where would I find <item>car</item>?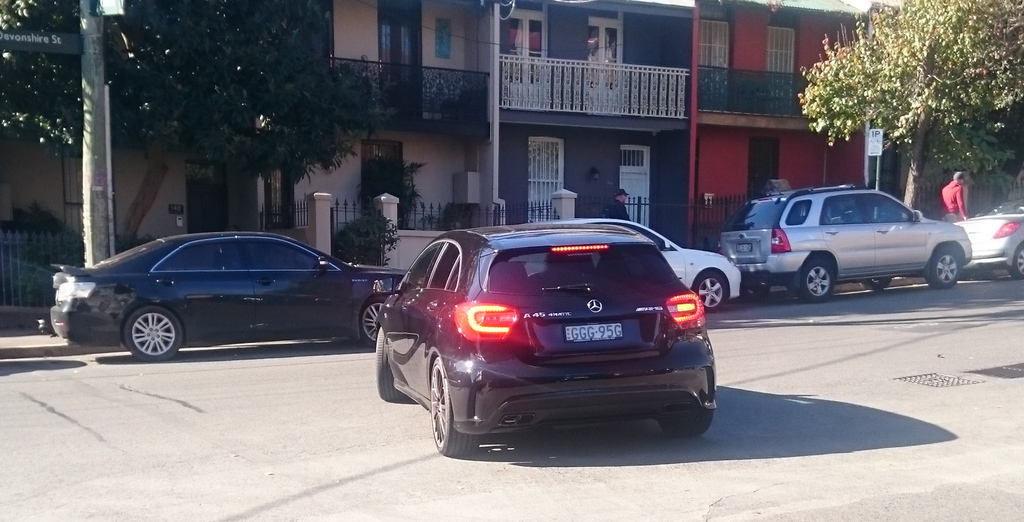
At locate(714, 182, 976, 301).
